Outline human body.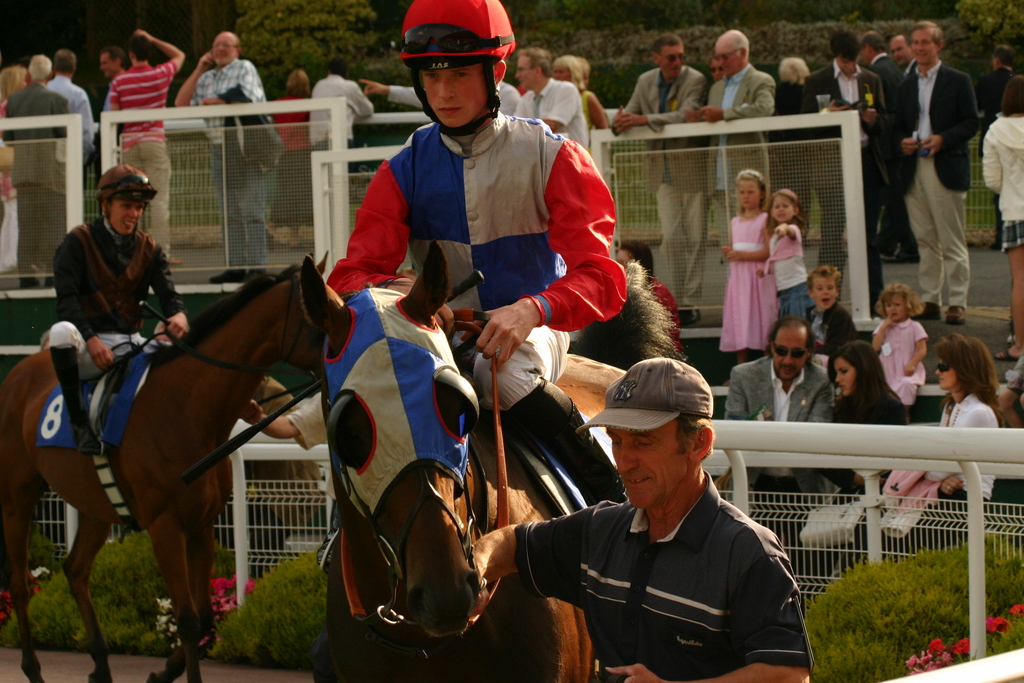
Outline: x1=43, y1=157, x2=188, y2=450.
